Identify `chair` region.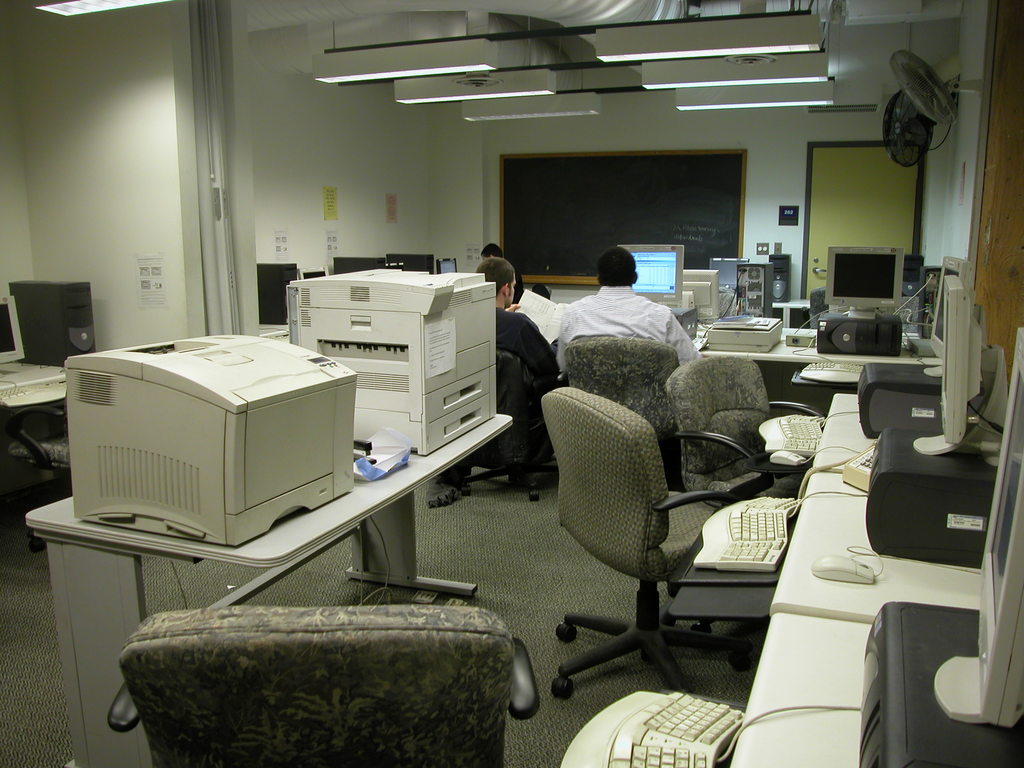
Region: (454, 345, 562, 490).
